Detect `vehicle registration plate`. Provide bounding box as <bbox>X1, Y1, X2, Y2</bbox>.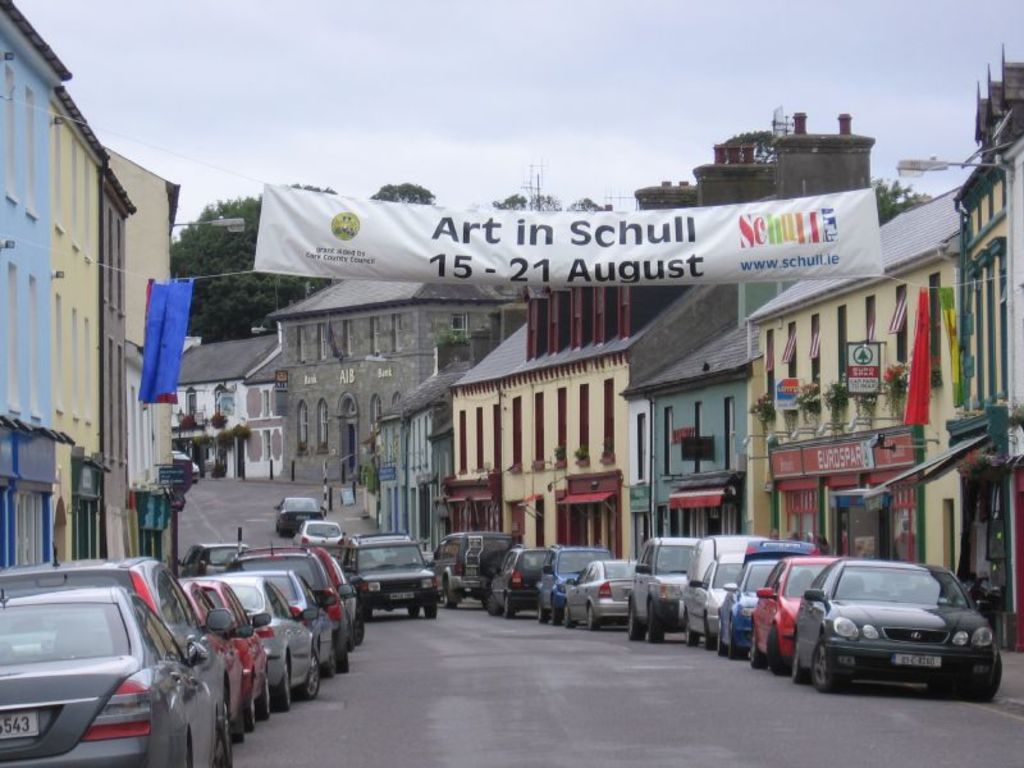
<bbox>0, 710, 38, 739</bbox>.
